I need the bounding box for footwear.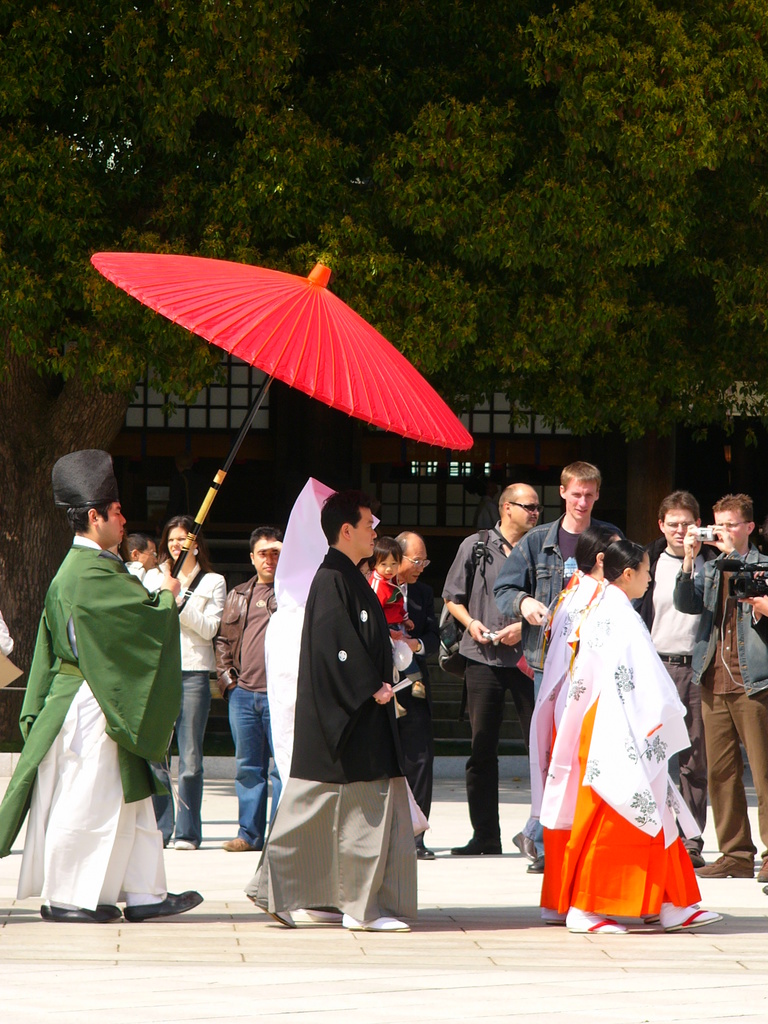
Here it is: [693,848,705,867].
